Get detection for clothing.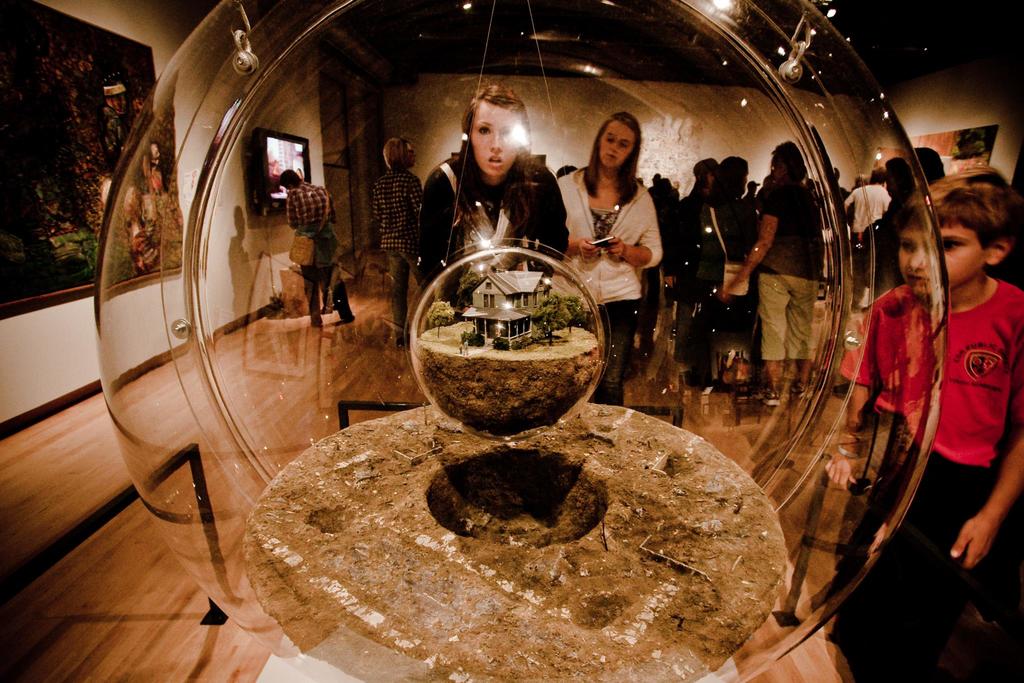
Detection: left=662, top=184, right=706, bottom=318.
